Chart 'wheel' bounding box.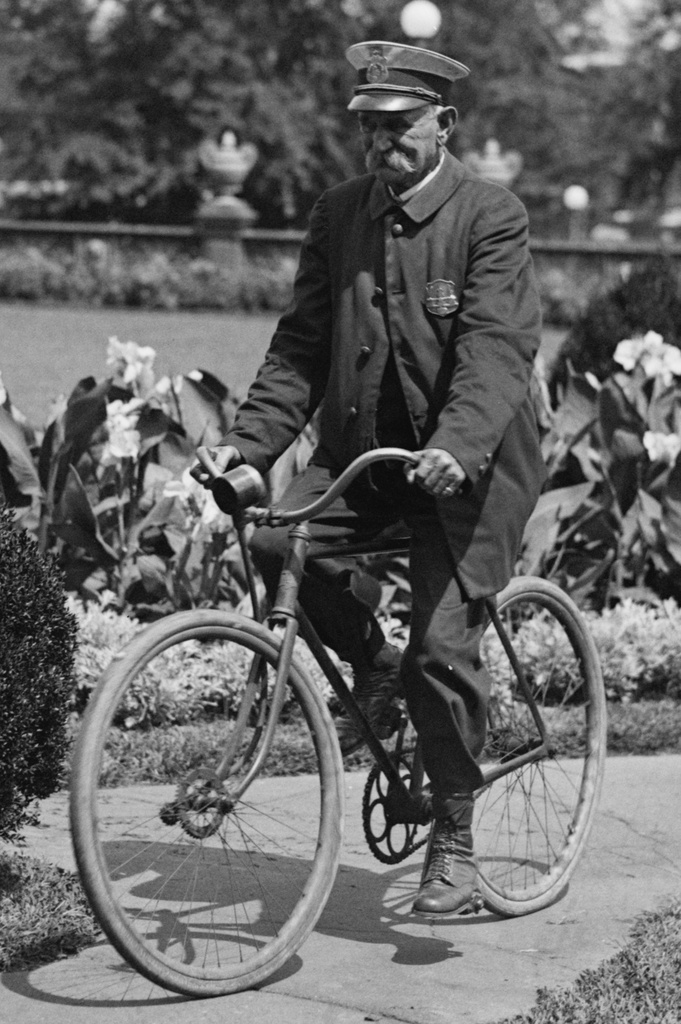
Charted: detection(85, 626, 336, 987).
